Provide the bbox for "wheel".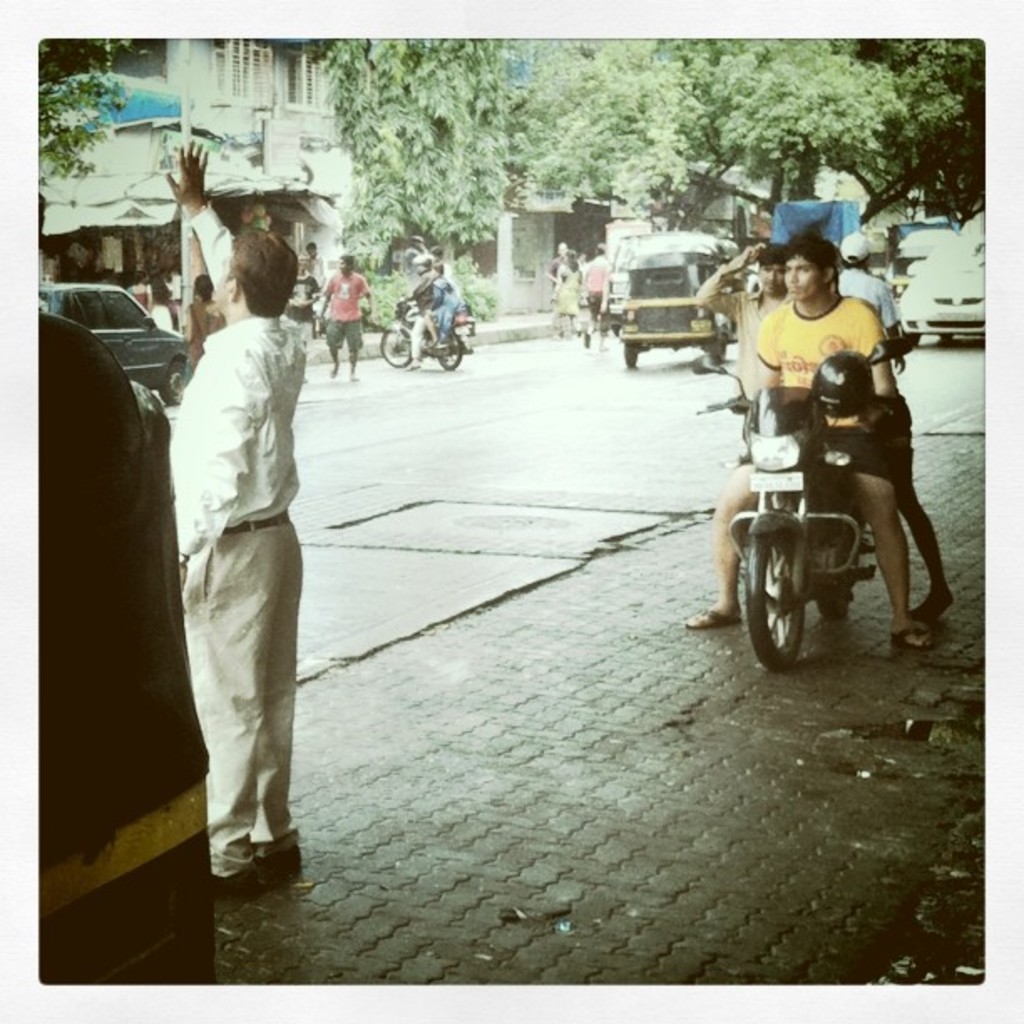
378, 328, 417, 365.
